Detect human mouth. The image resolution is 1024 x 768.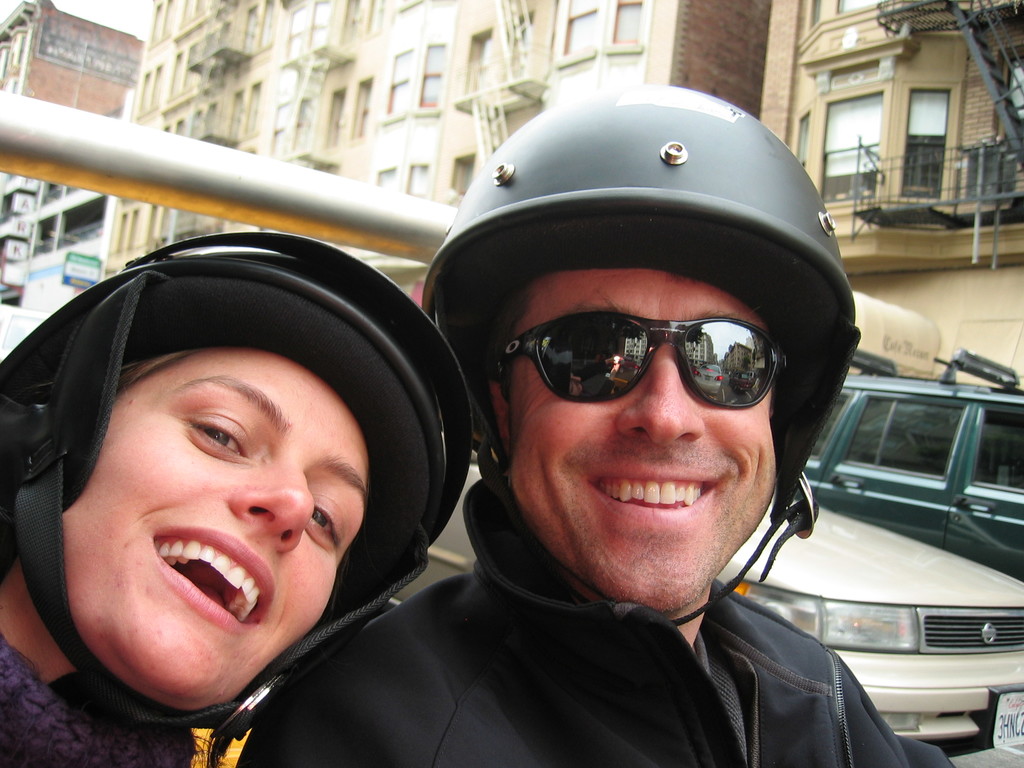
bbox=[150, 516, 265, 627].
